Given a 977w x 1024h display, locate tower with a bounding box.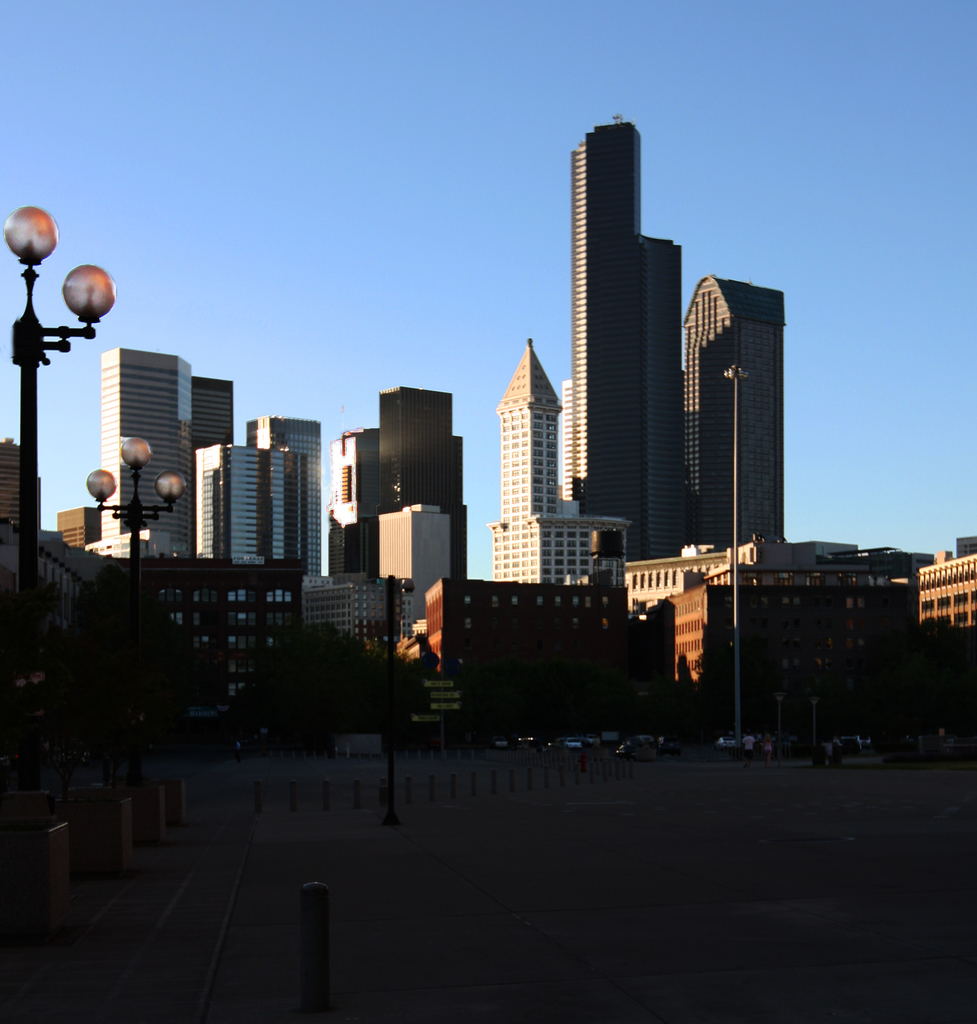
Located: <bbox>385, 390, 457, 577</bbox>.
